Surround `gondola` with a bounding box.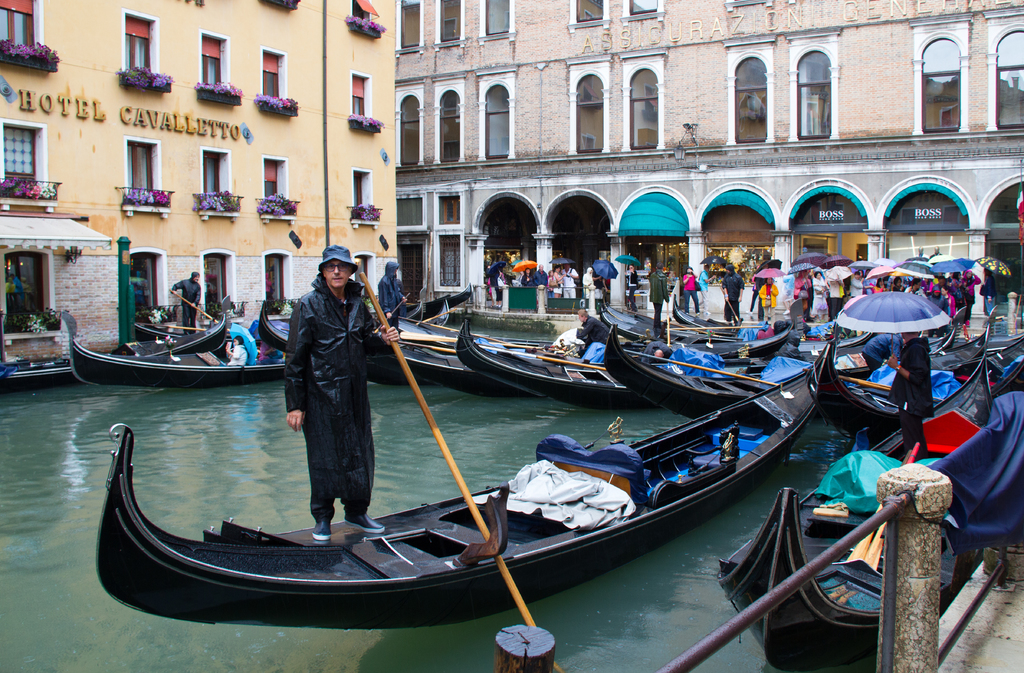
131 286 426 339.
